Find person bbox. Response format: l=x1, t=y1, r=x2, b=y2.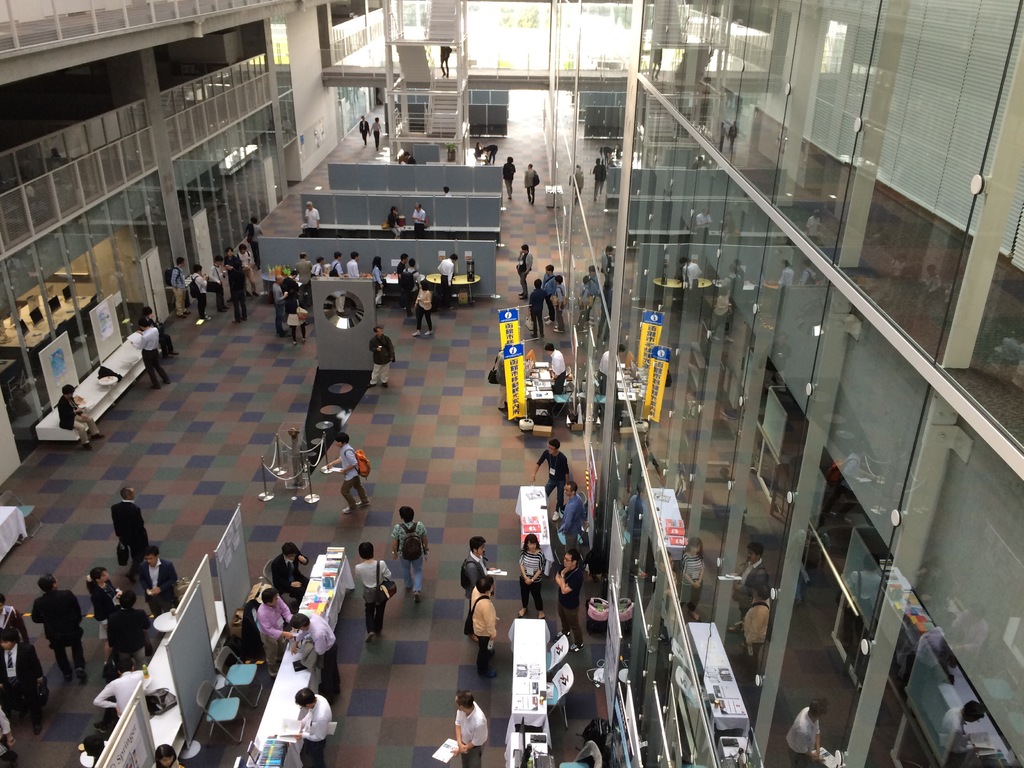
l=458, t=566, r=504, b=680.
